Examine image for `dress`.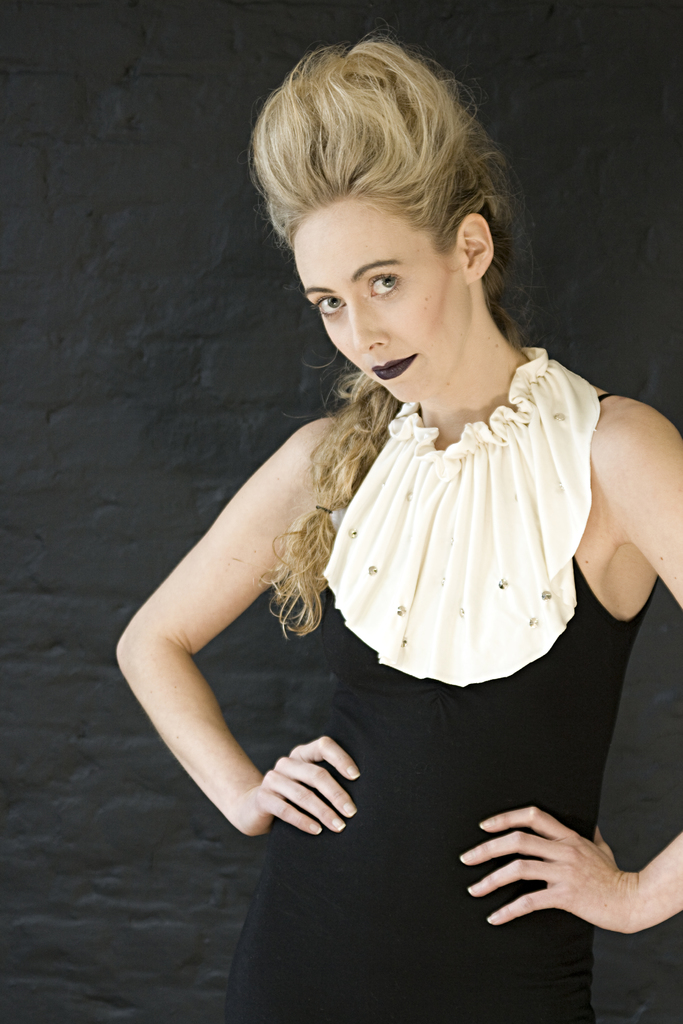
Examination result: bbox(210, 434, 585, 950).
